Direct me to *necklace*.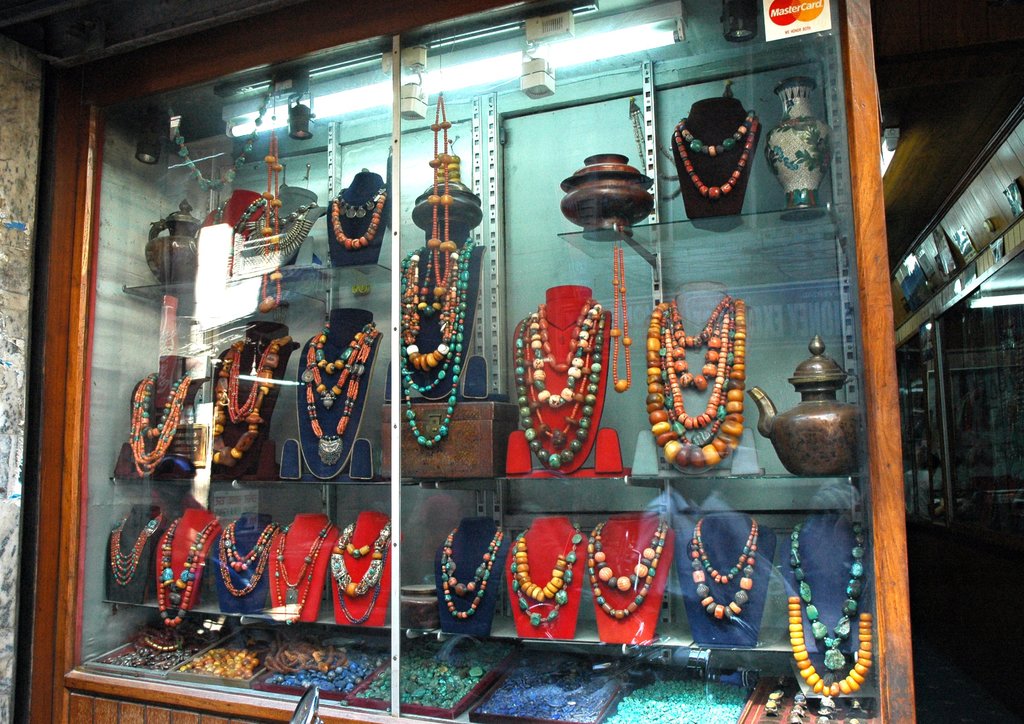
Direction: (164, 516, 213, 605).
